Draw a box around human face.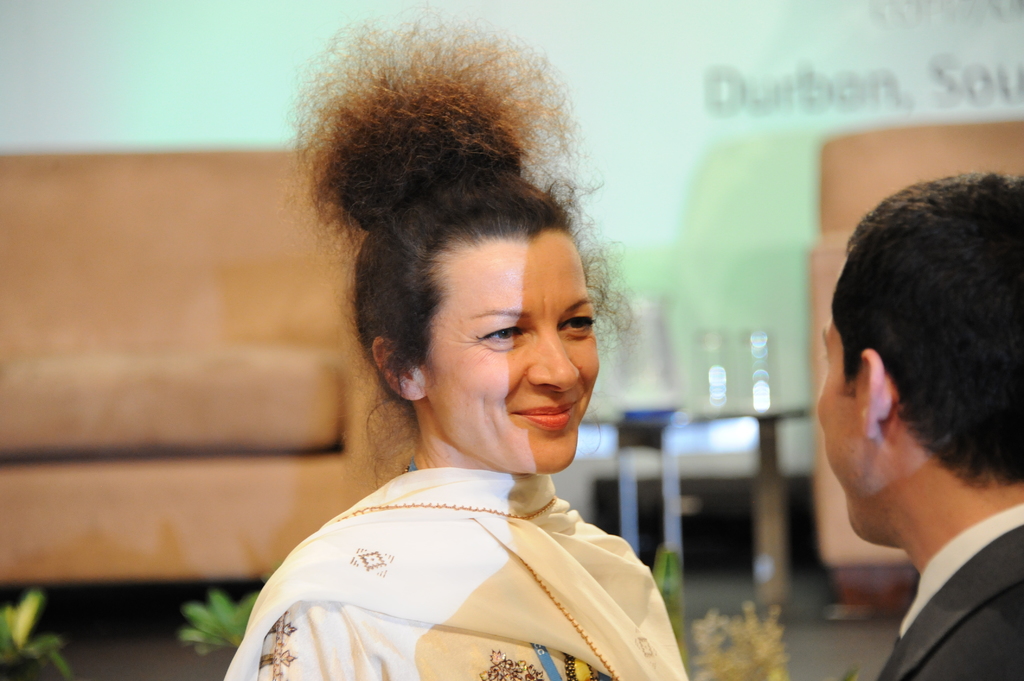
[x1=422, y1=240, x2=601, y2=476].
